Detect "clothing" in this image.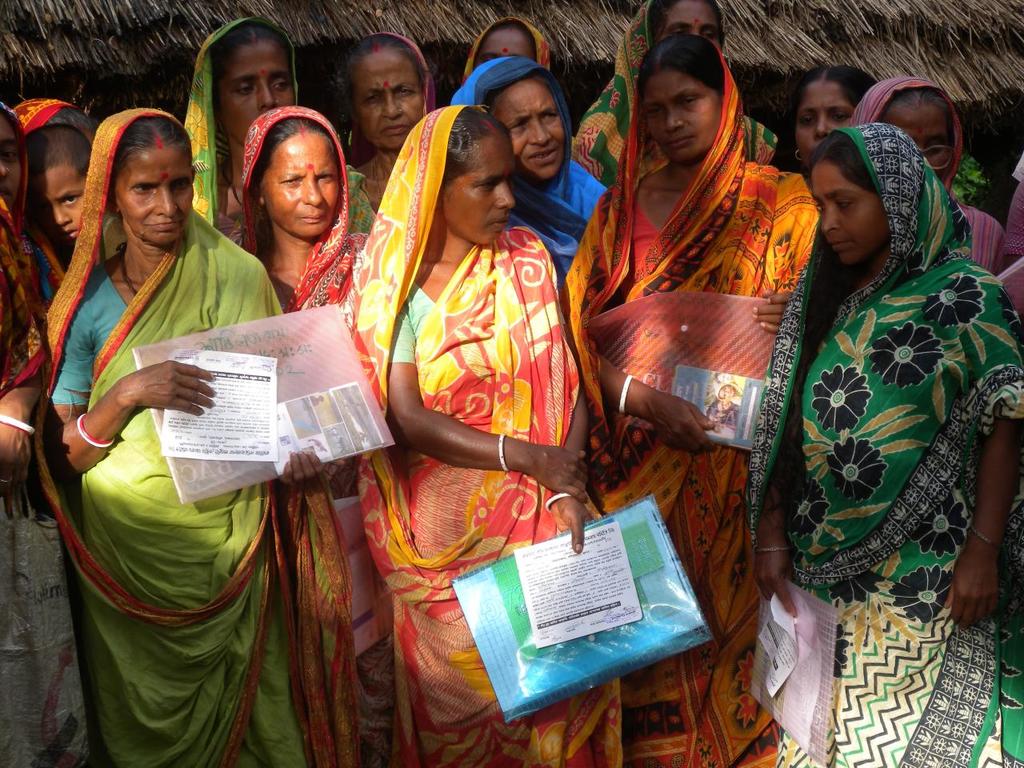
Detection: box(581, 2, 798, 186).
